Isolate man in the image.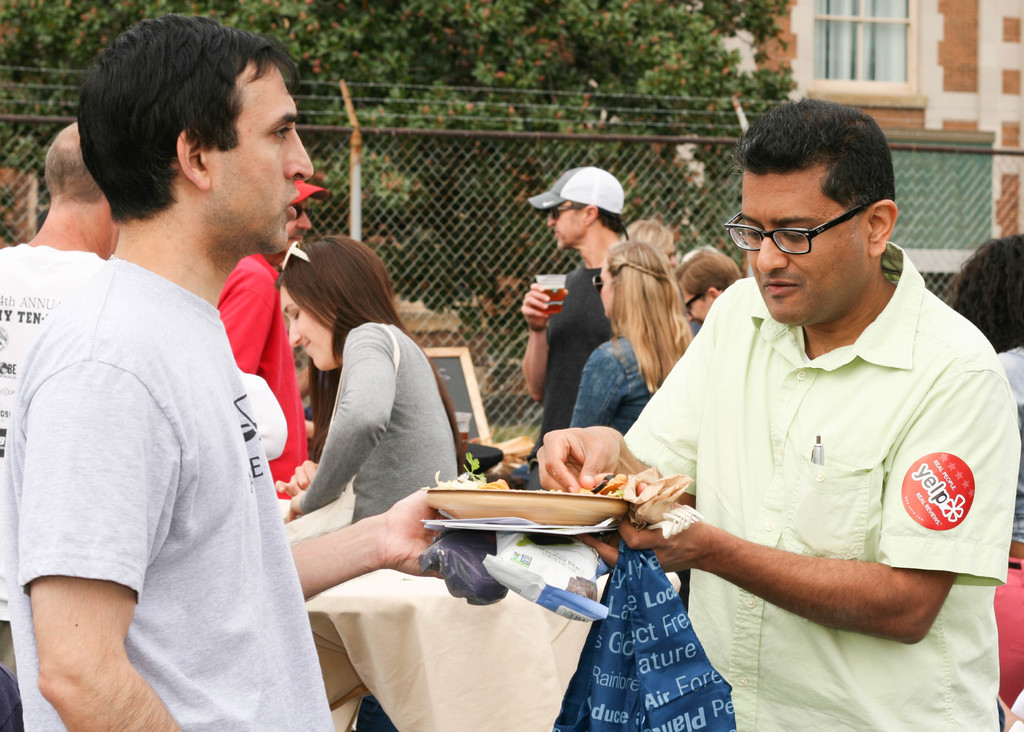
Isolated region: <box>62,28,538,701</box>.
